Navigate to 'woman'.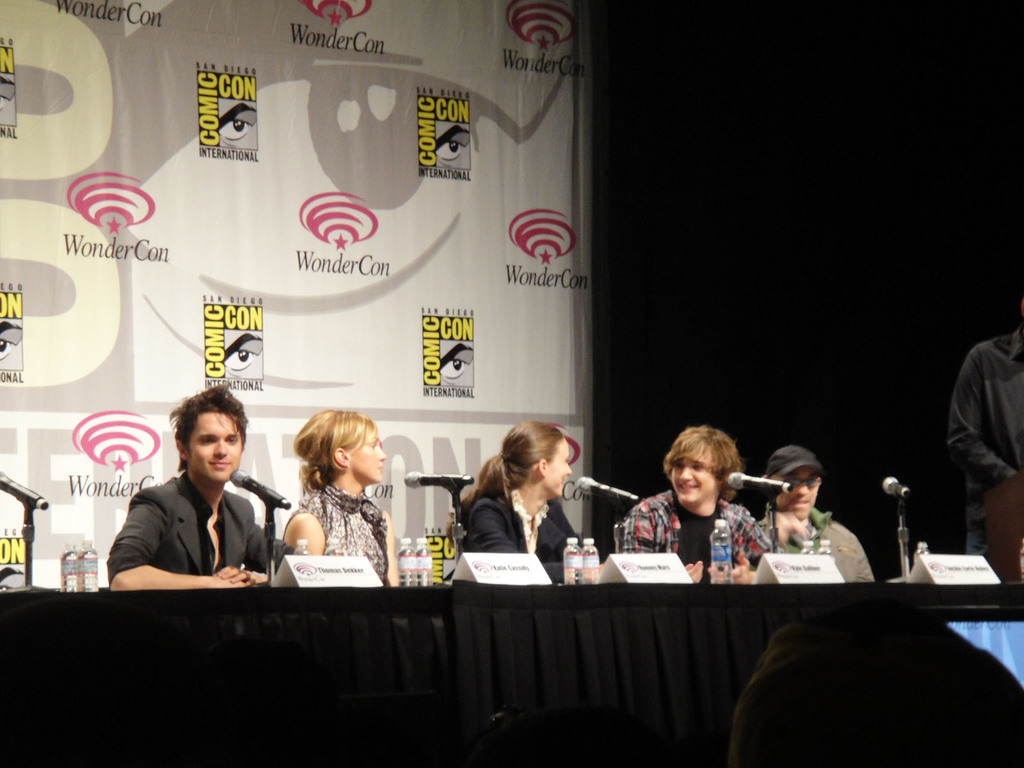
Navigation target: [x1=455, y1=420, x2=602, y2=600].
